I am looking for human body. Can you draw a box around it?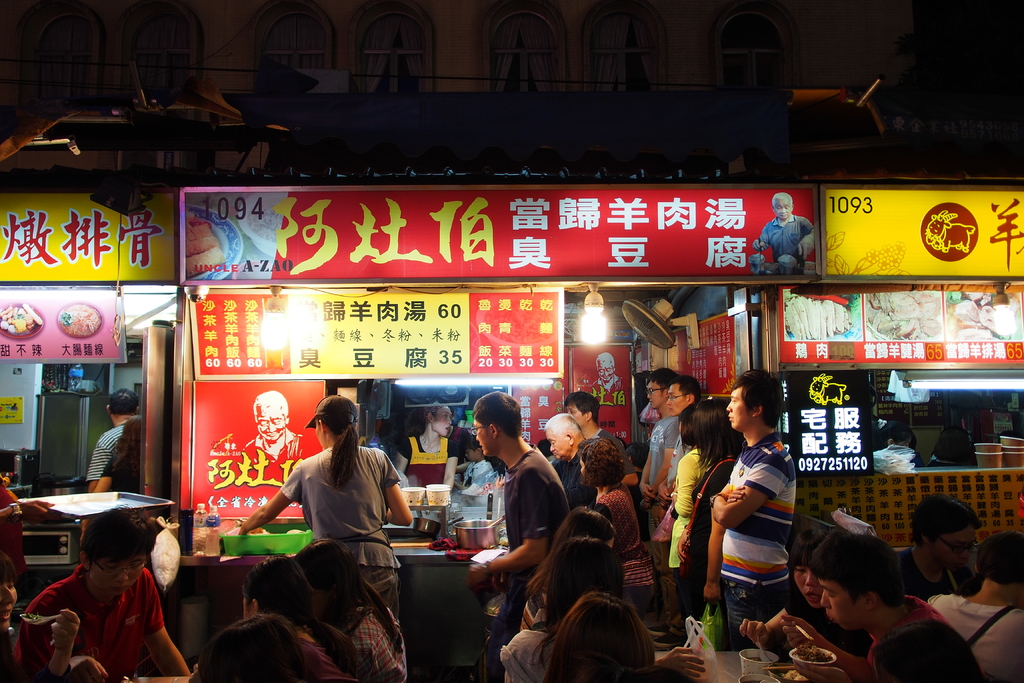
Sure, the bounding box is <bbox>751, 213, 816, 273</bbox>.
